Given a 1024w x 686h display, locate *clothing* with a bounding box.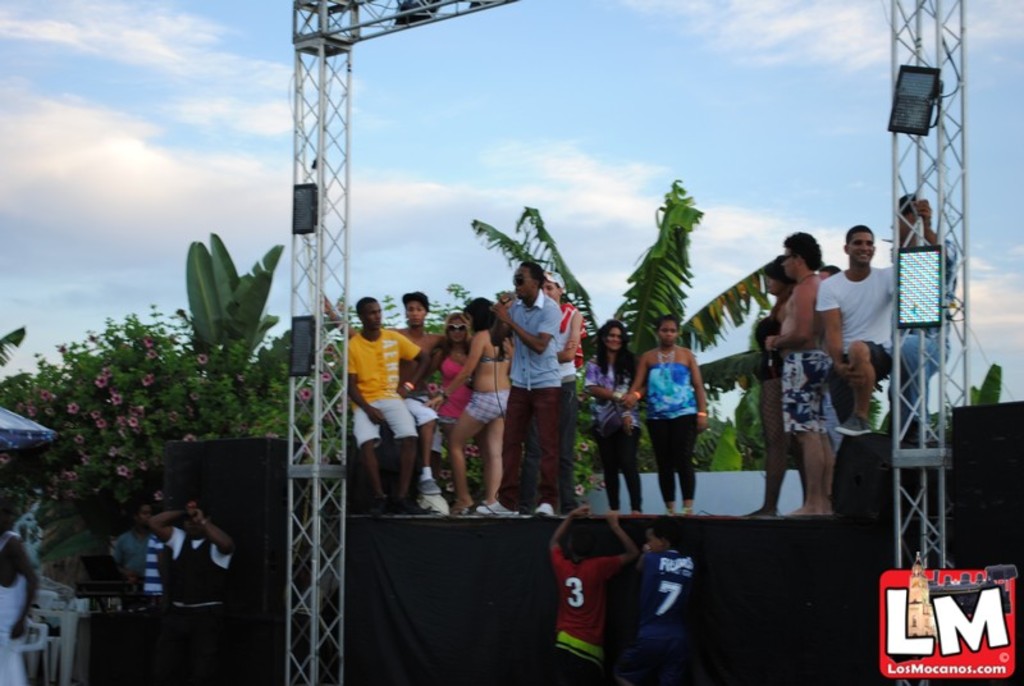
Located: (x1=627, y1=541, x2=687, y2=680).
